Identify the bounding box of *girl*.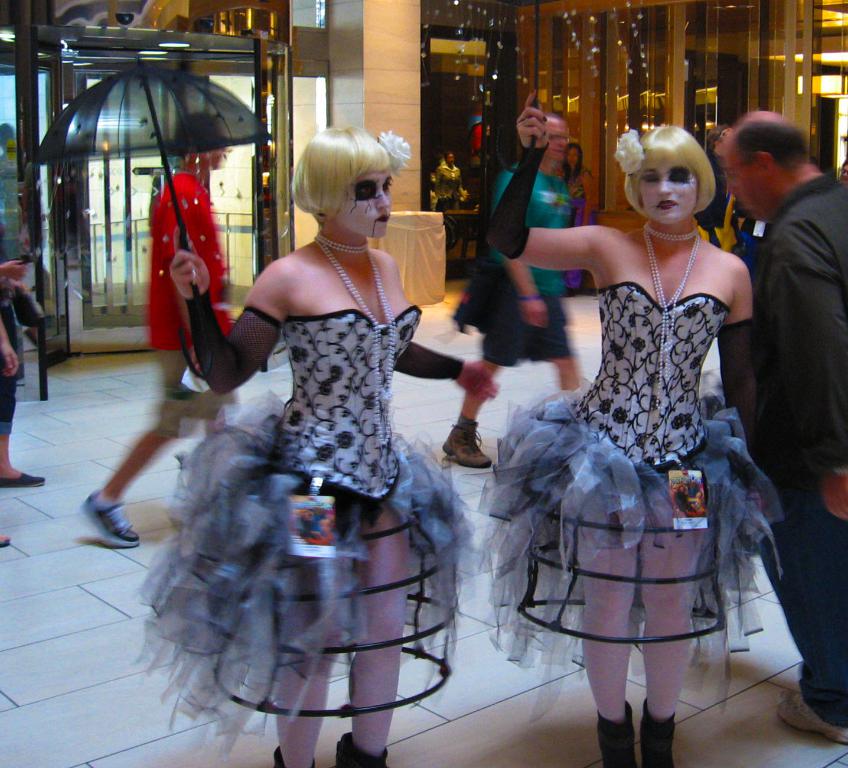
[558, 137, 596, 294].
